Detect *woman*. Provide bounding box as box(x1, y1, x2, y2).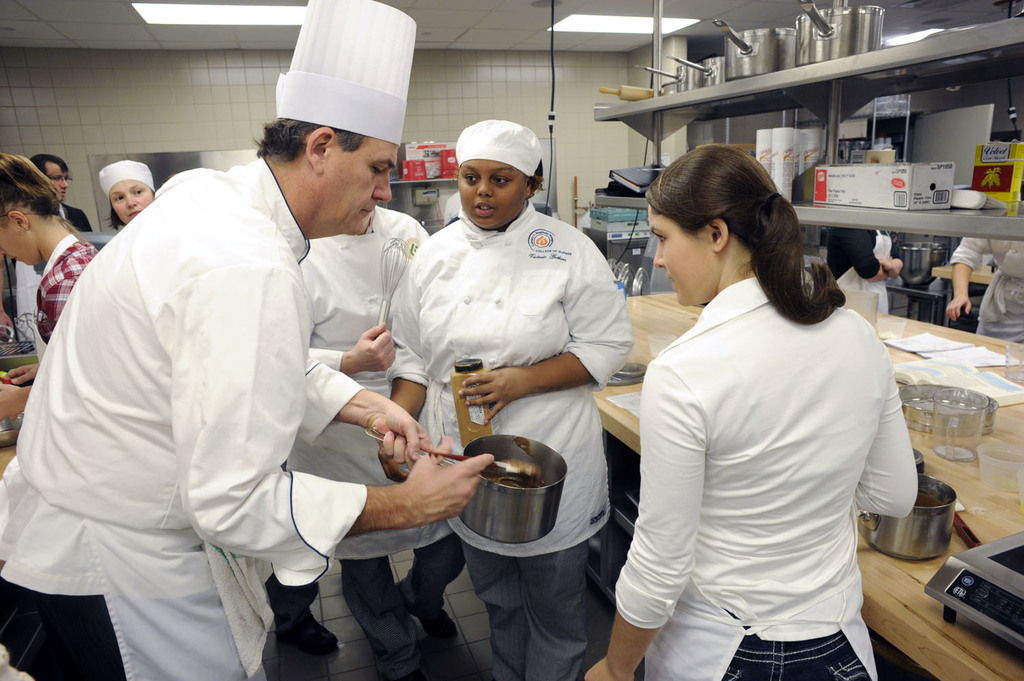
box(91, 159, 161, 229).
